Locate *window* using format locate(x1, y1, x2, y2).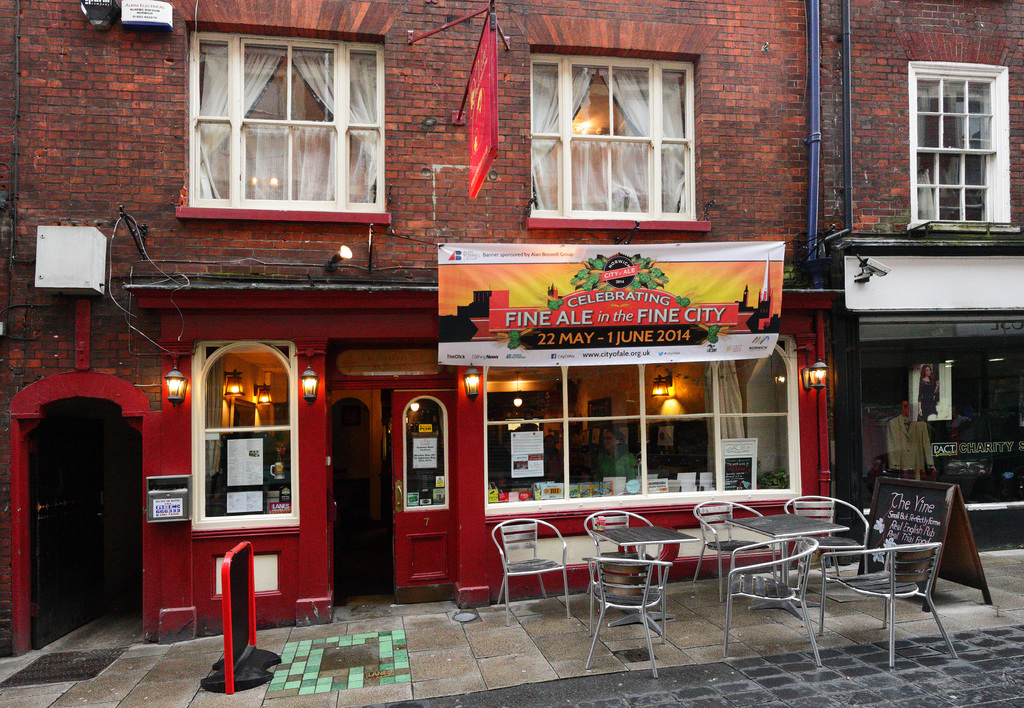
locate(527, 56, 710, 230).
